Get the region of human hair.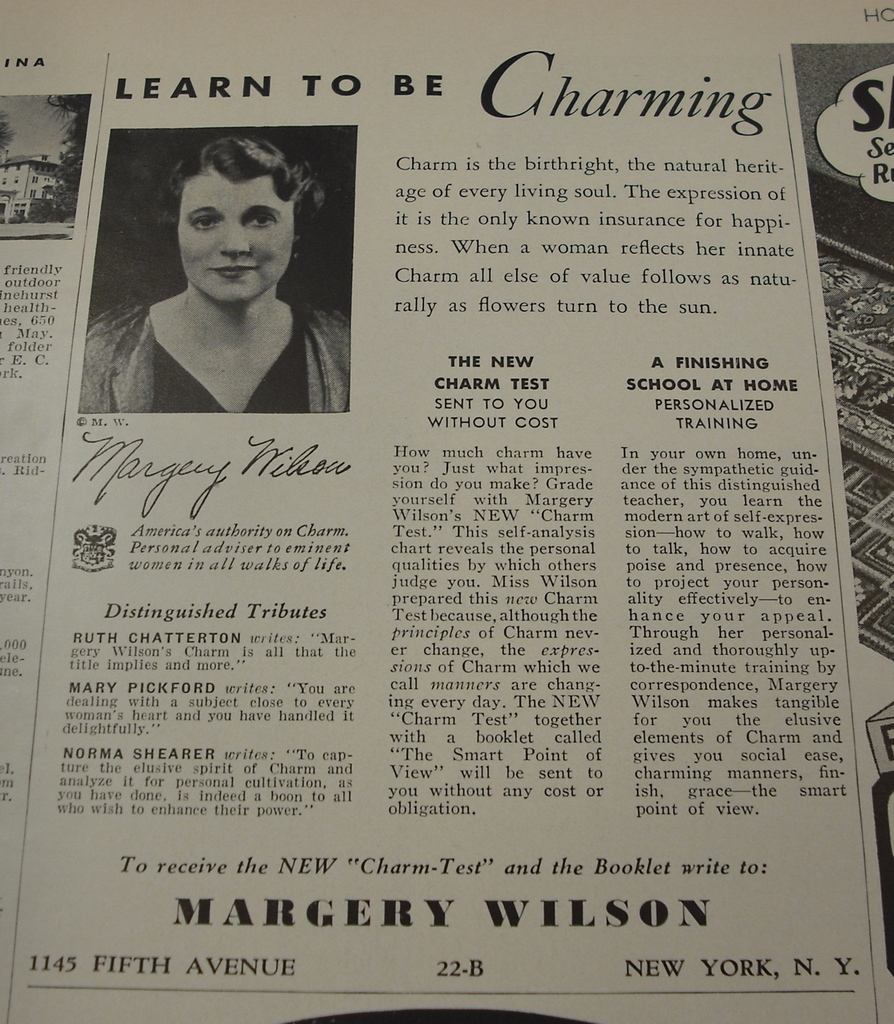
region(152, 122, 327, 294).
